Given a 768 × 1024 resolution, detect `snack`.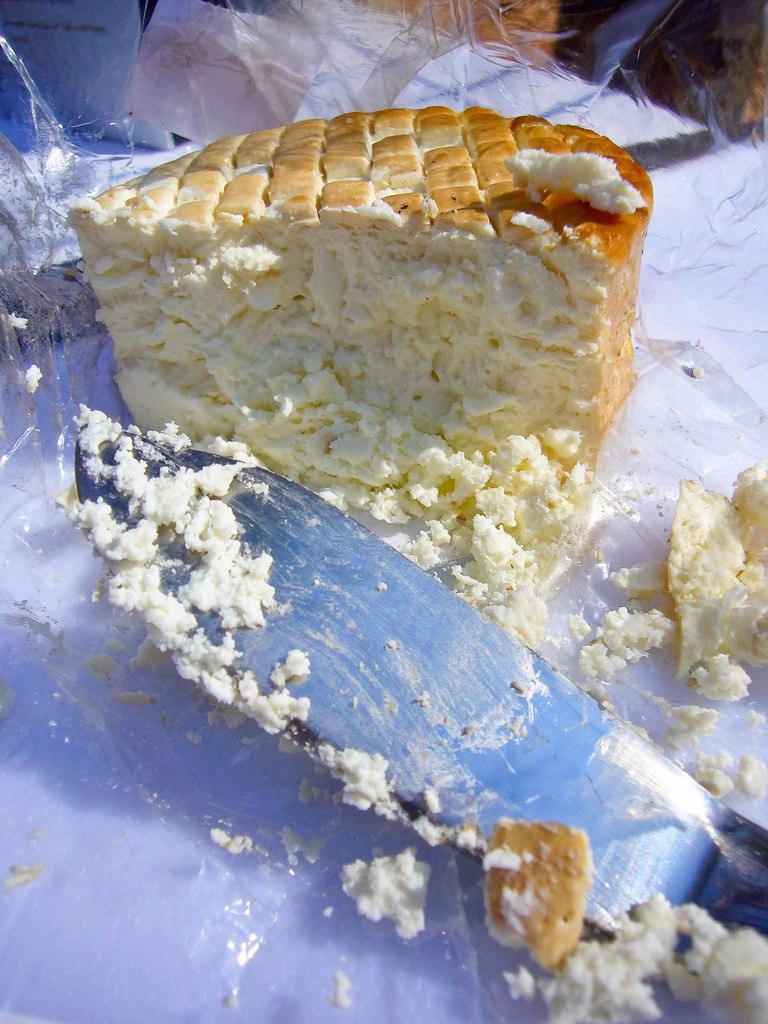
61:93:660:578.
